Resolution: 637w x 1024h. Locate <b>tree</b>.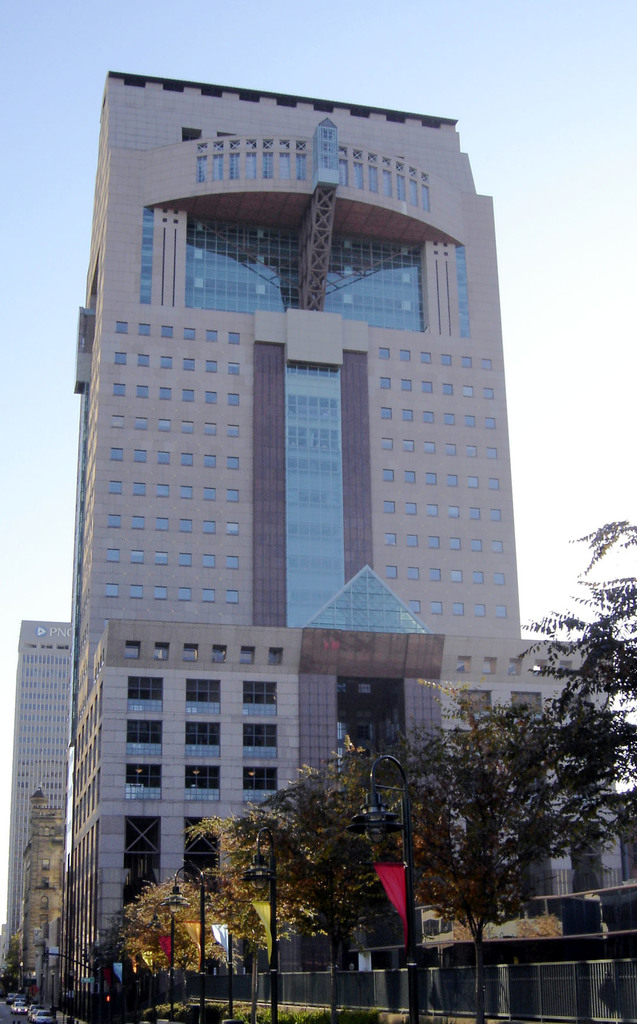
524/522/636/1023.
